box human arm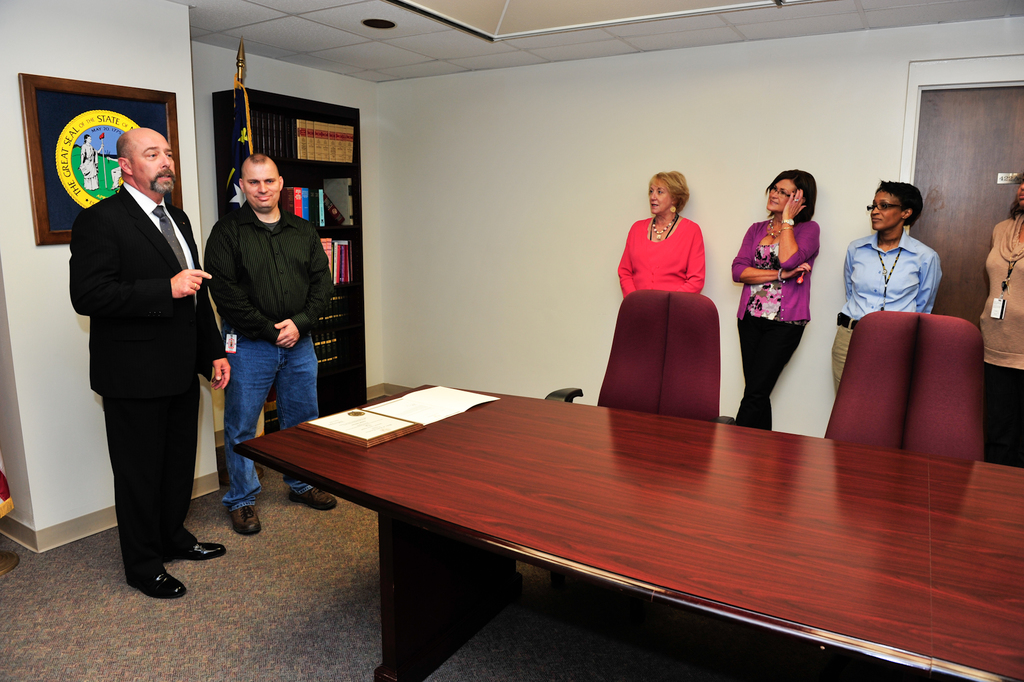
681 219 712 288
